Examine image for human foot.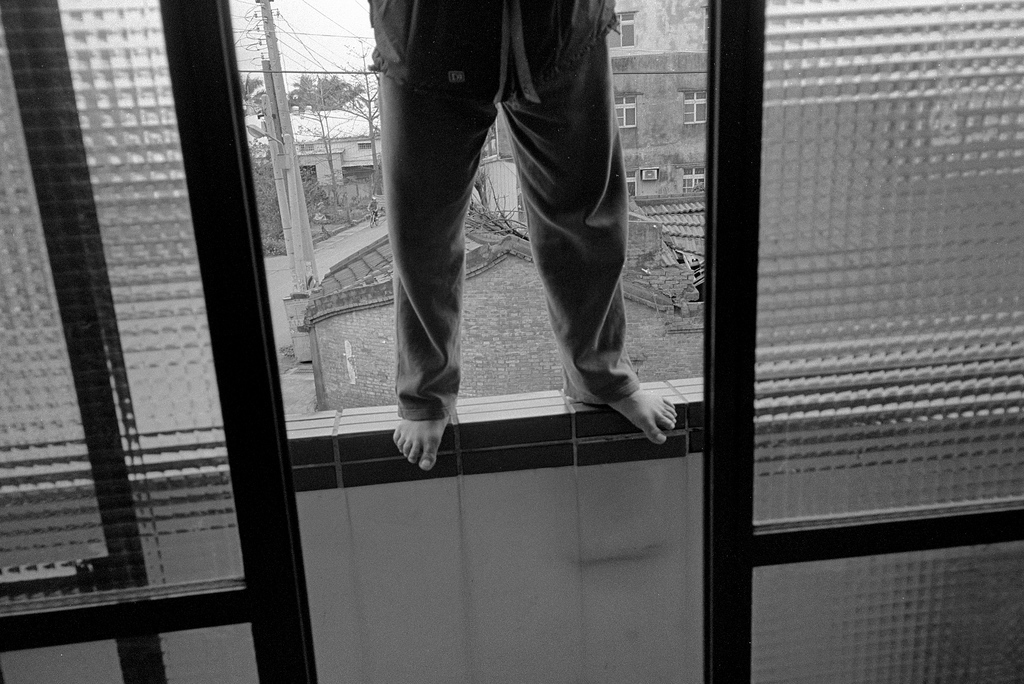
Examination result: Rect(389, 398, 462, 474).
